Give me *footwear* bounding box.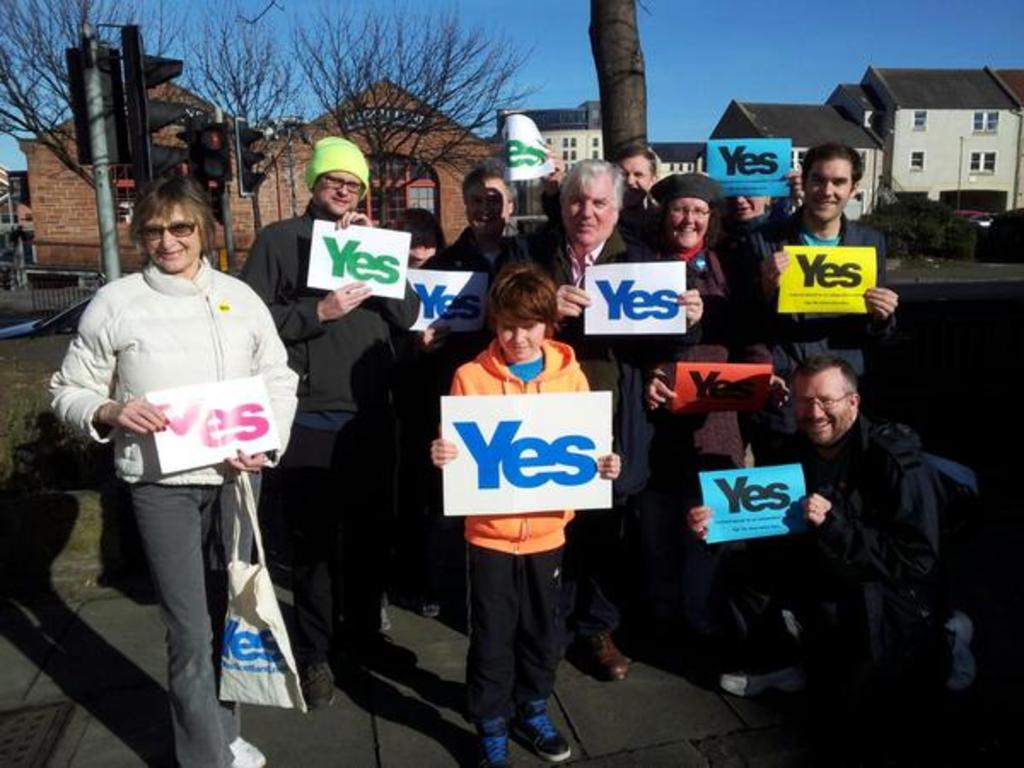
<bbox>220, 729, 266, 766</bbox>.
